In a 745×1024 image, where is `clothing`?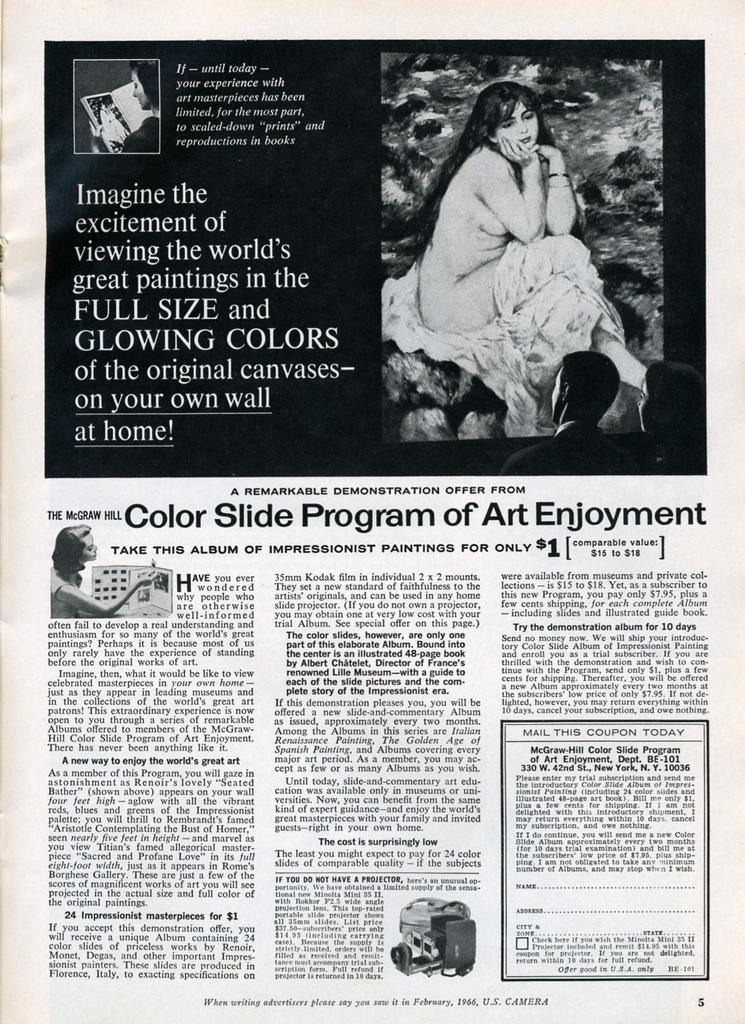
l=636, t=416, r=695, b=472.
